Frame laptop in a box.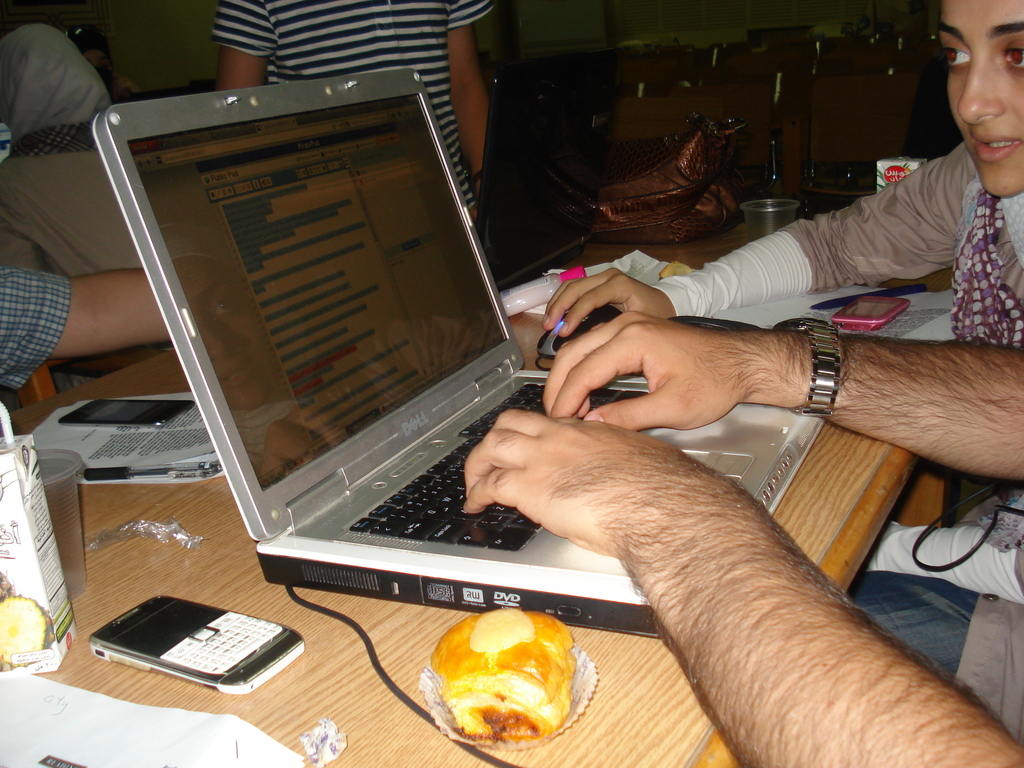
bbox=(472, 49, 618, 294).
